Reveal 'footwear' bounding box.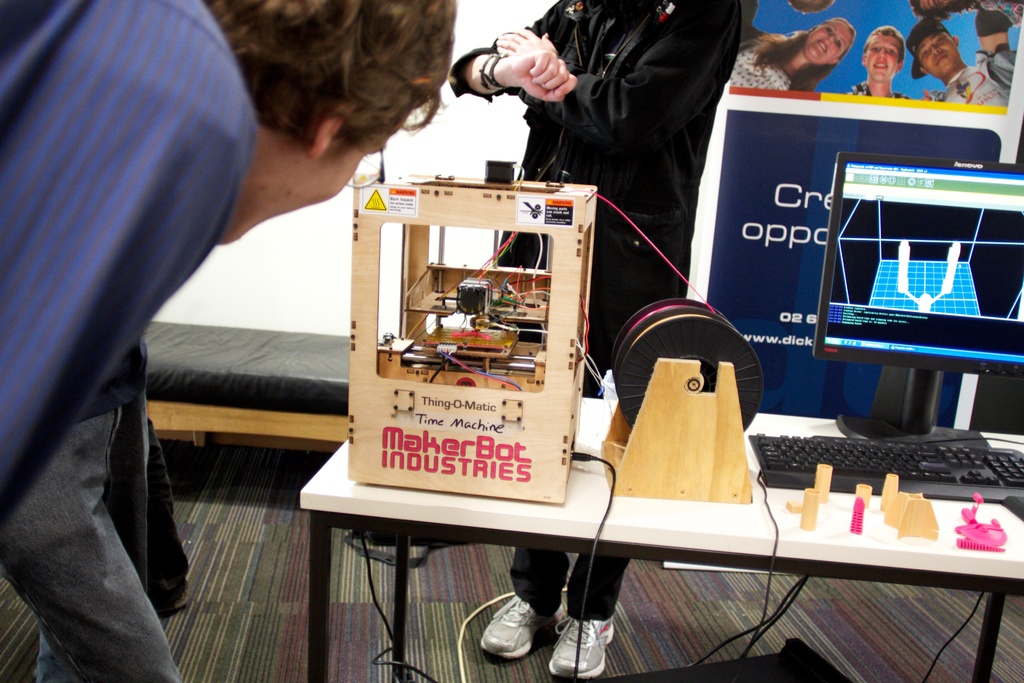
Revealed: Rect(478, 596, 564, 668).
